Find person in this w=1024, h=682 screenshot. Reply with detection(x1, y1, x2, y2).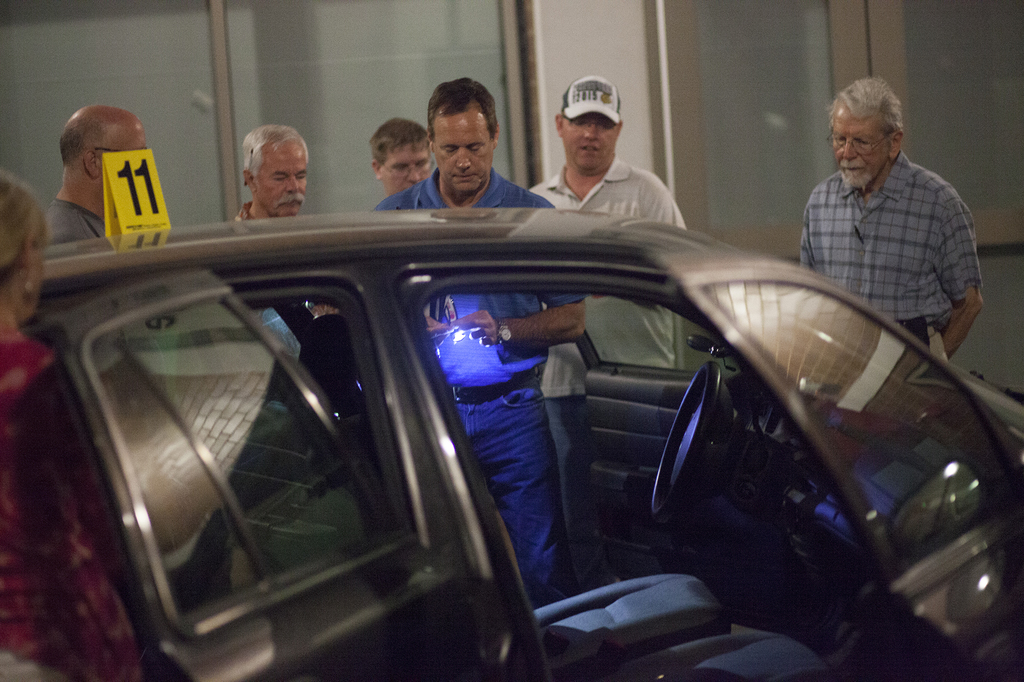
detection(793, 59, 984, 388).
